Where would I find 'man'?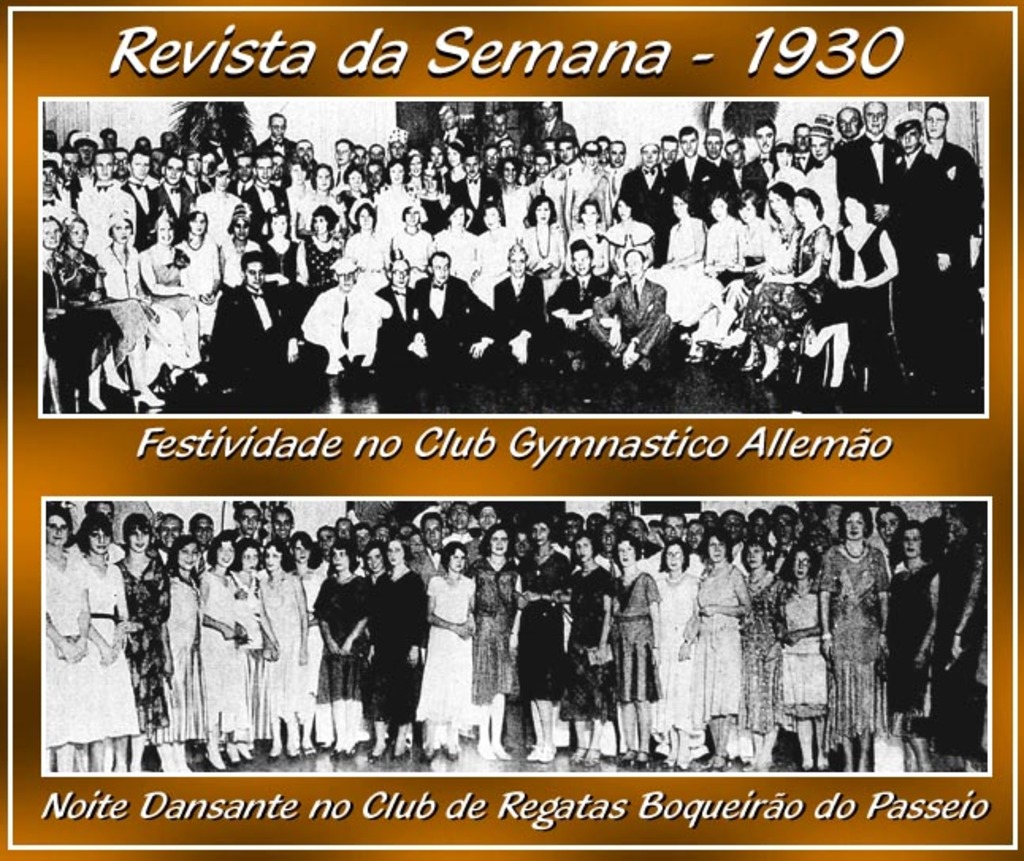
At l=227, t=149, r=254, b=201.
